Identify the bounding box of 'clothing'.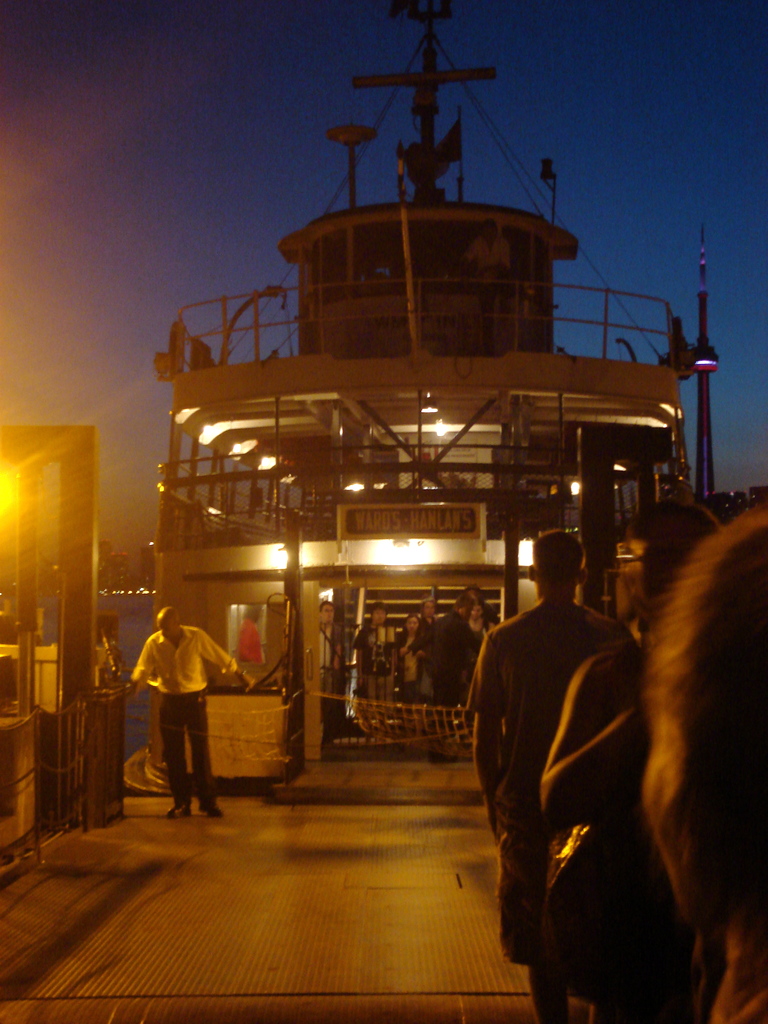
<bbox>132, 626, 241, 798</bbox>.
